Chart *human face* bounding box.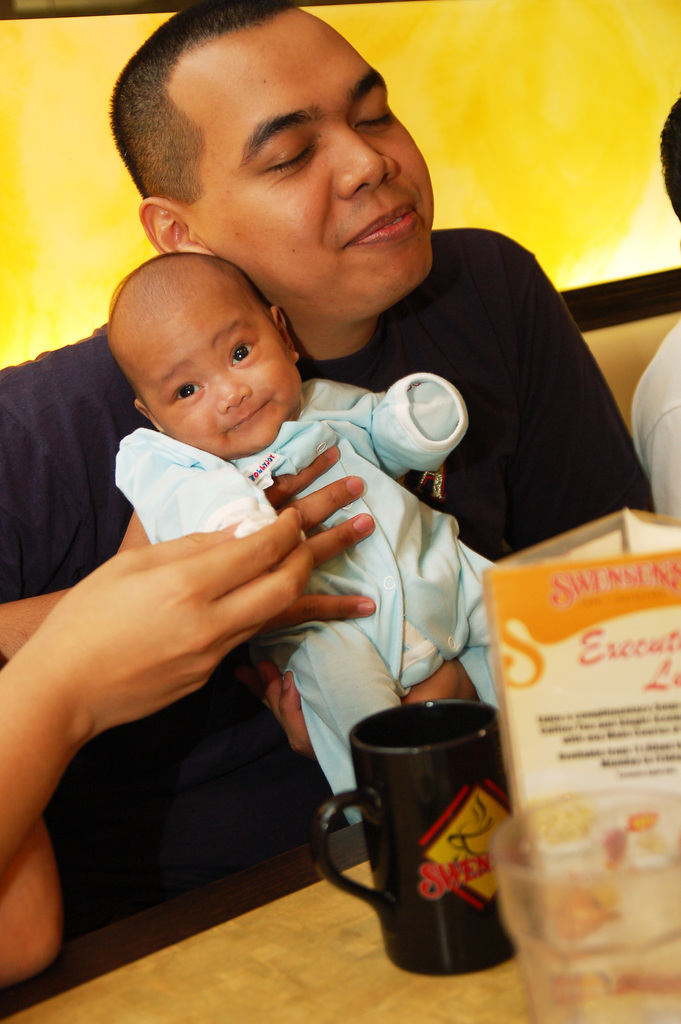
Charted: detection(187, 1, 434, 305).
